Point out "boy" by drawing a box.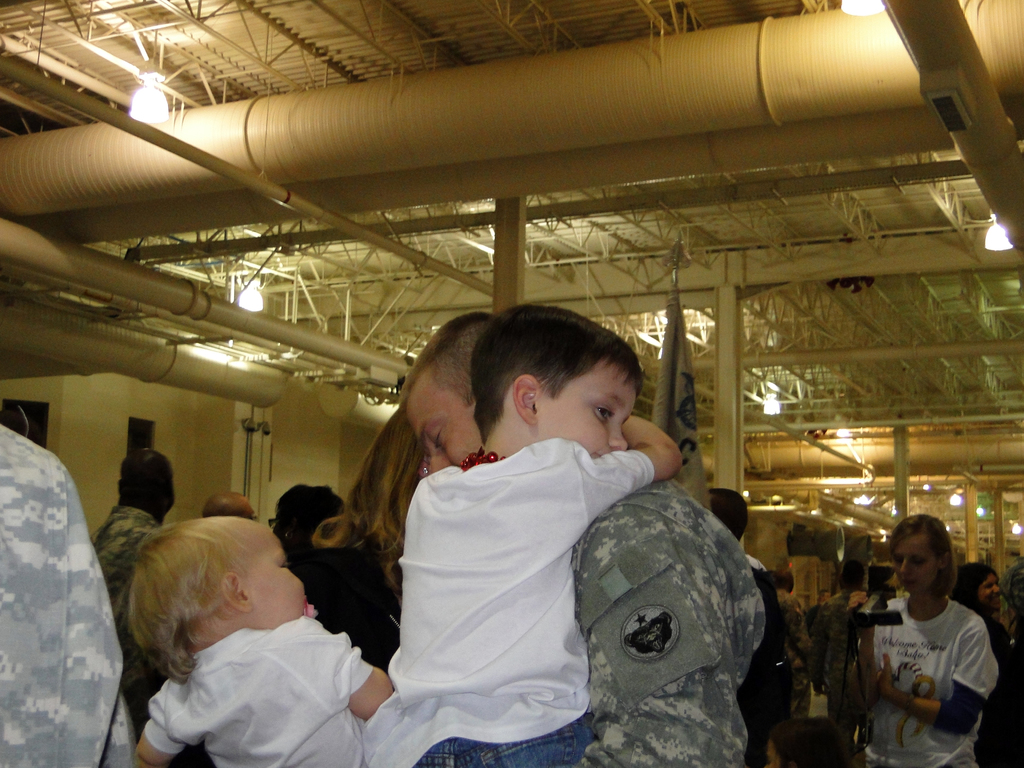
x1=326, y1=297, x2=690, y2=749.
